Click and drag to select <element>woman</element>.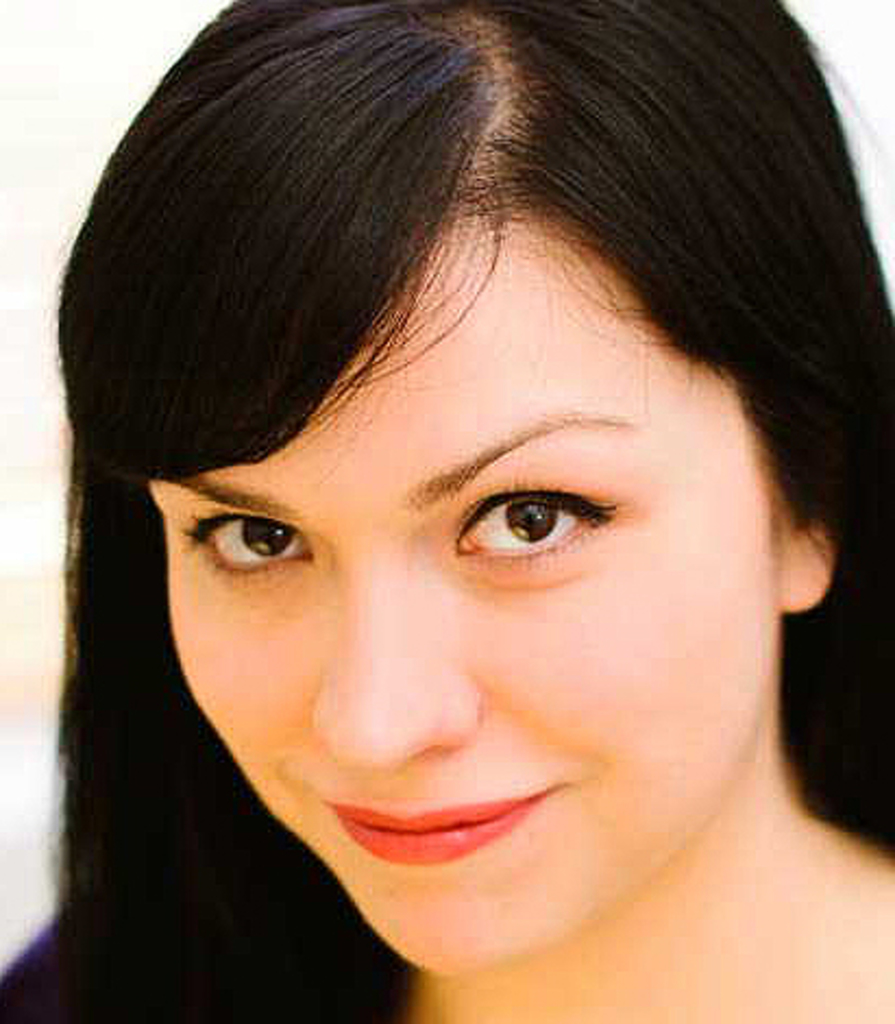
Selection: {"left": 0, "top": 0, "right": 894, "bottom": 1023}.
